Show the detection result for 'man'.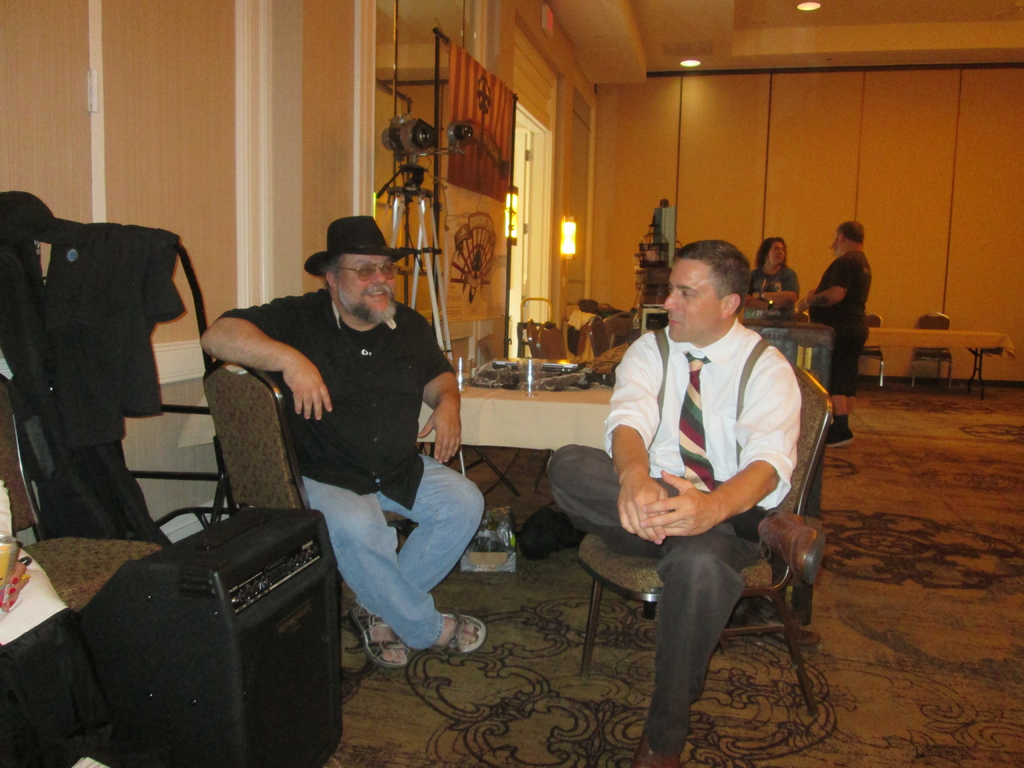
pyautogui.locateOnScreen(200, 218, 504, 668).
